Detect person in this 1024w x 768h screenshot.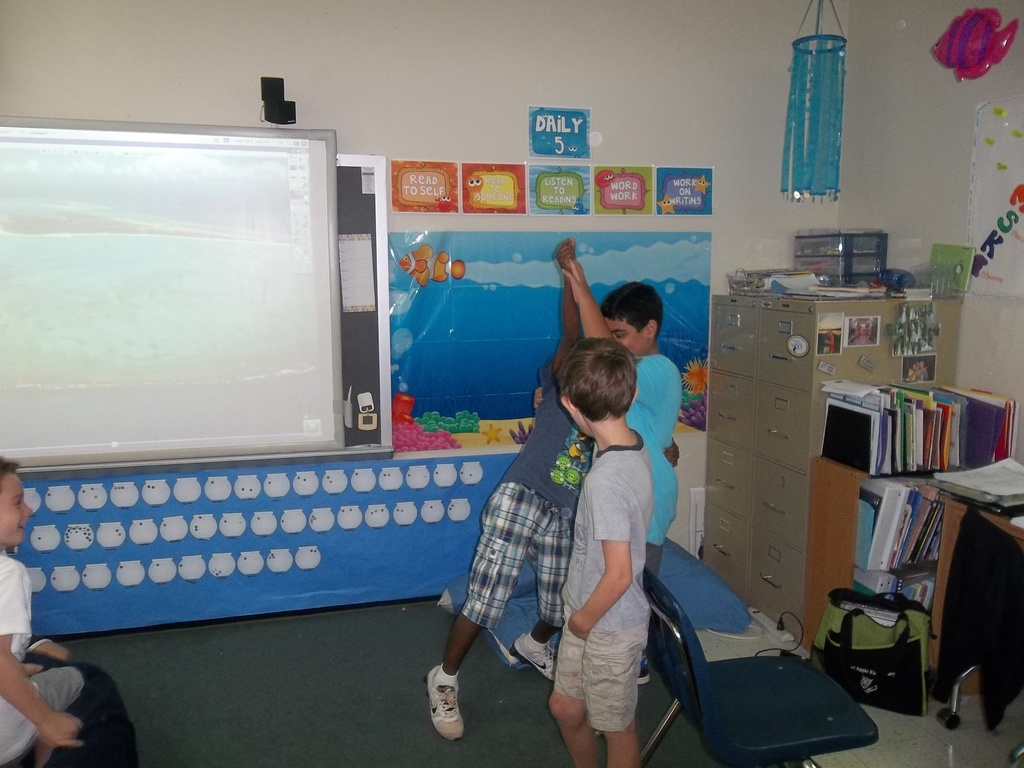
Detection: (422,228,682,738).
